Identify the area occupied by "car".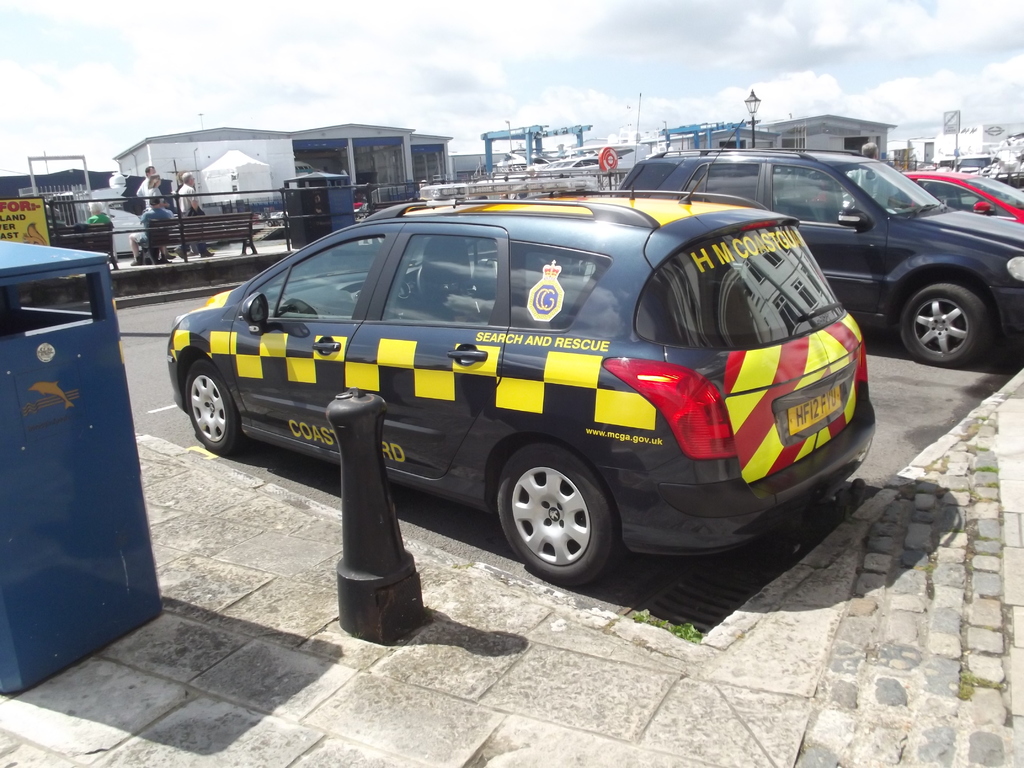
Area: region(614, 143, 1023, 362).
